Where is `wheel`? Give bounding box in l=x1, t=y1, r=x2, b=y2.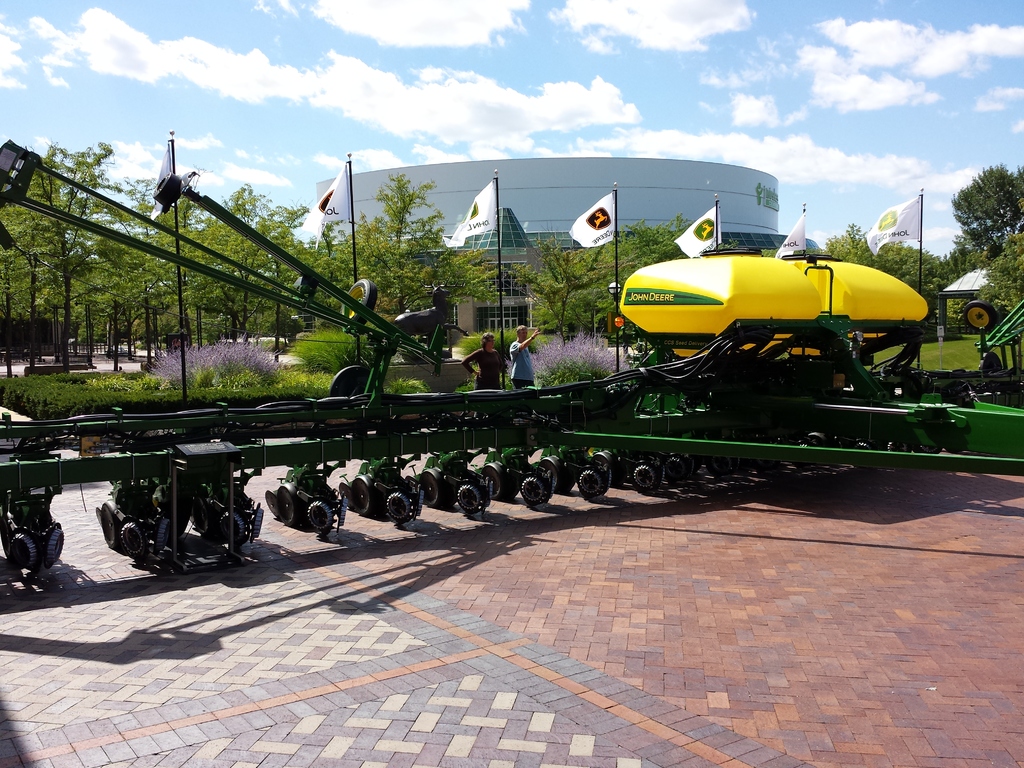
l=628, t=461, r=661, b=499.
